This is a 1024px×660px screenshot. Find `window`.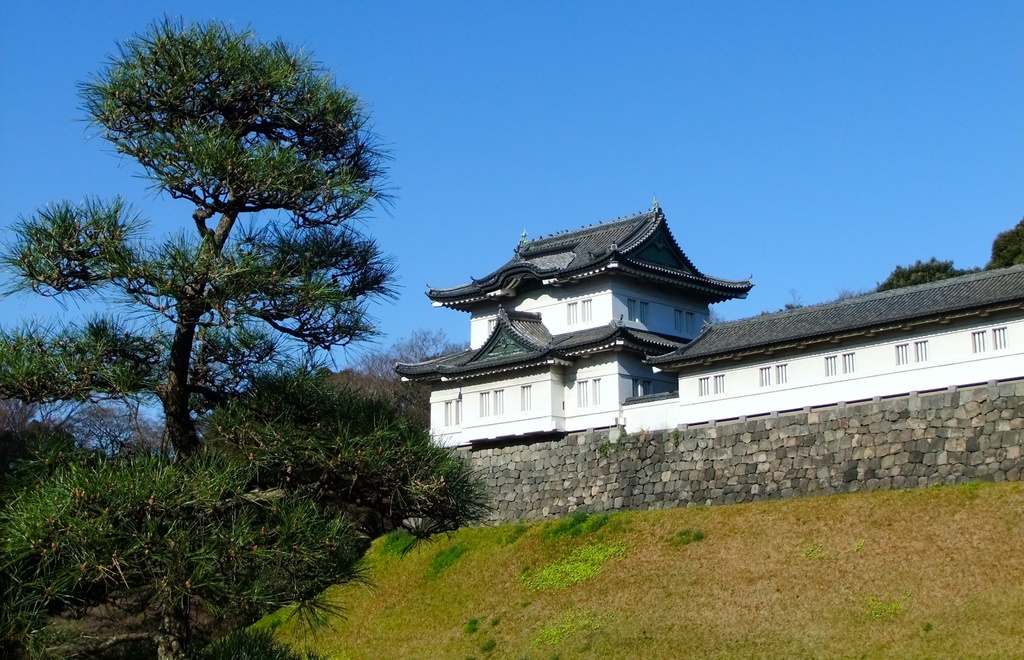
Bounding box: box=[676, 312, 682, 333].
